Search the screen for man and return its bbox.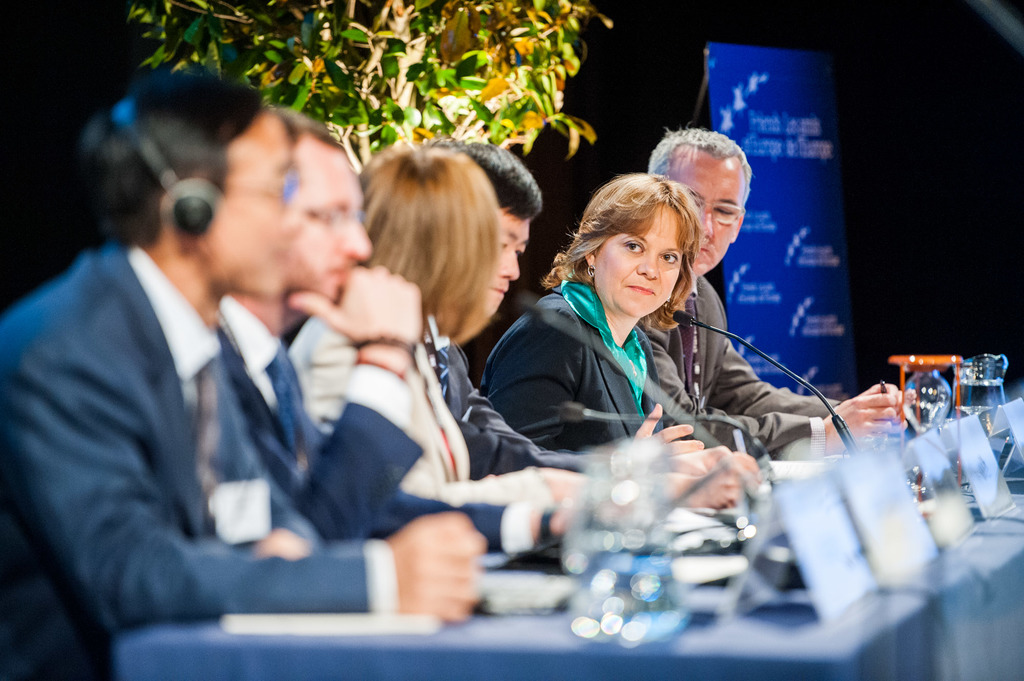
Found: rect(206, 108, 648, 556).
